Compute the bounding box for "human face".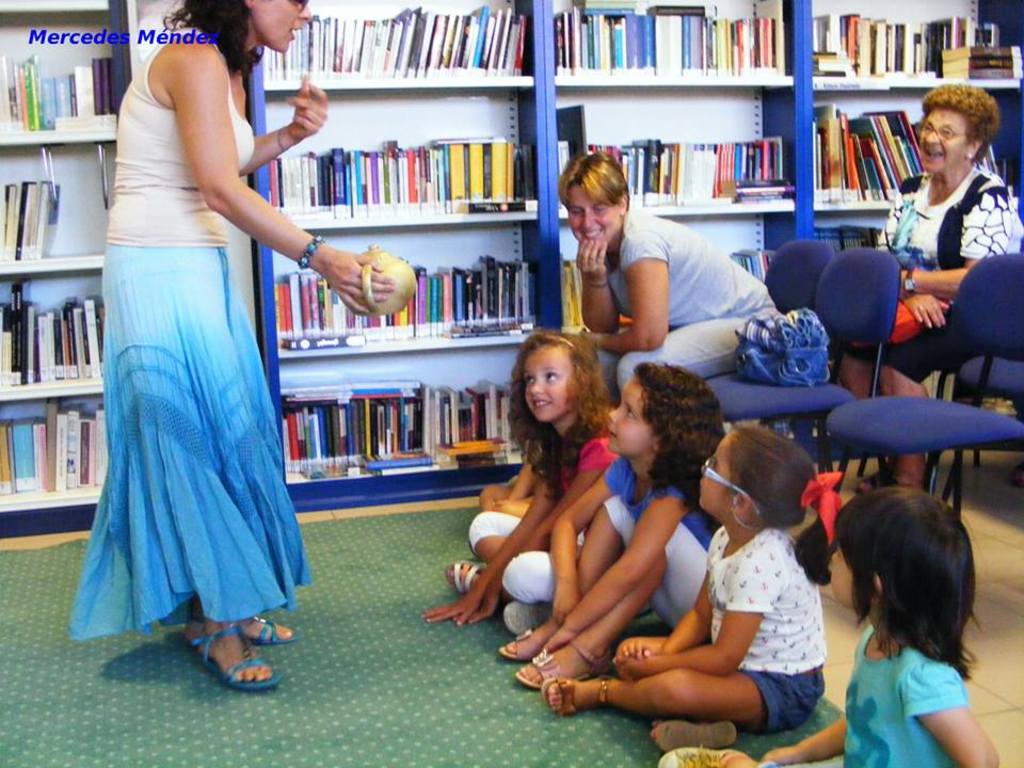
x1=918 y1=106 x2=972 y2=175.
